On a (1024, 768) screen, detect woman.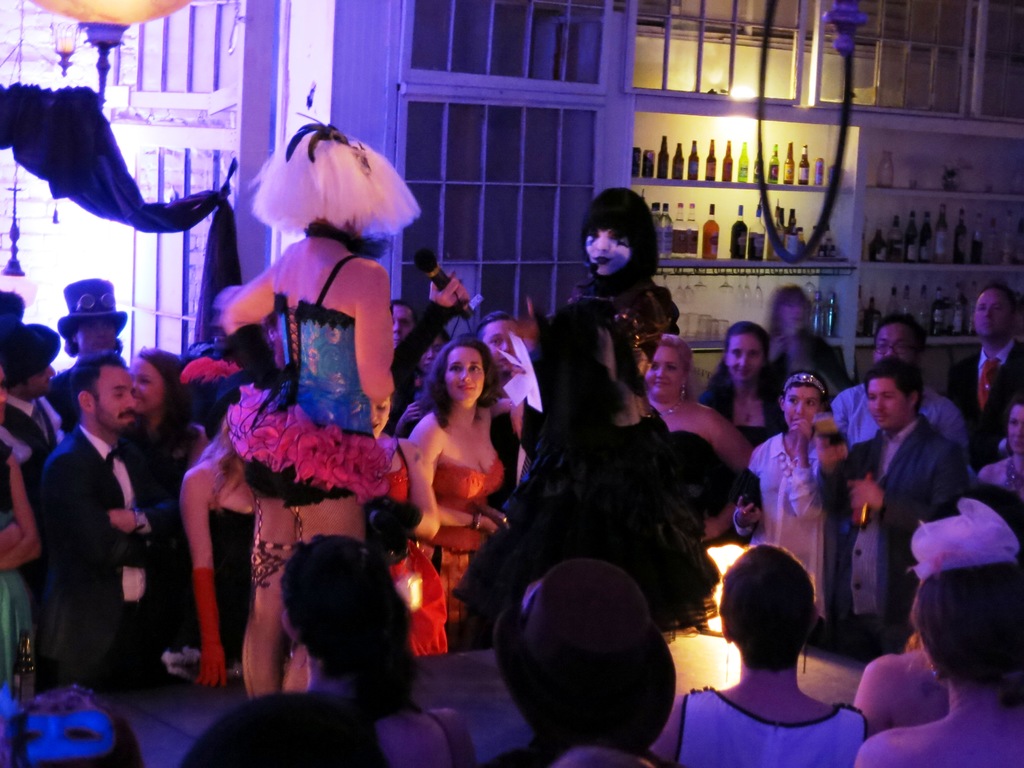
BBox(390, 326, 456, 445).
